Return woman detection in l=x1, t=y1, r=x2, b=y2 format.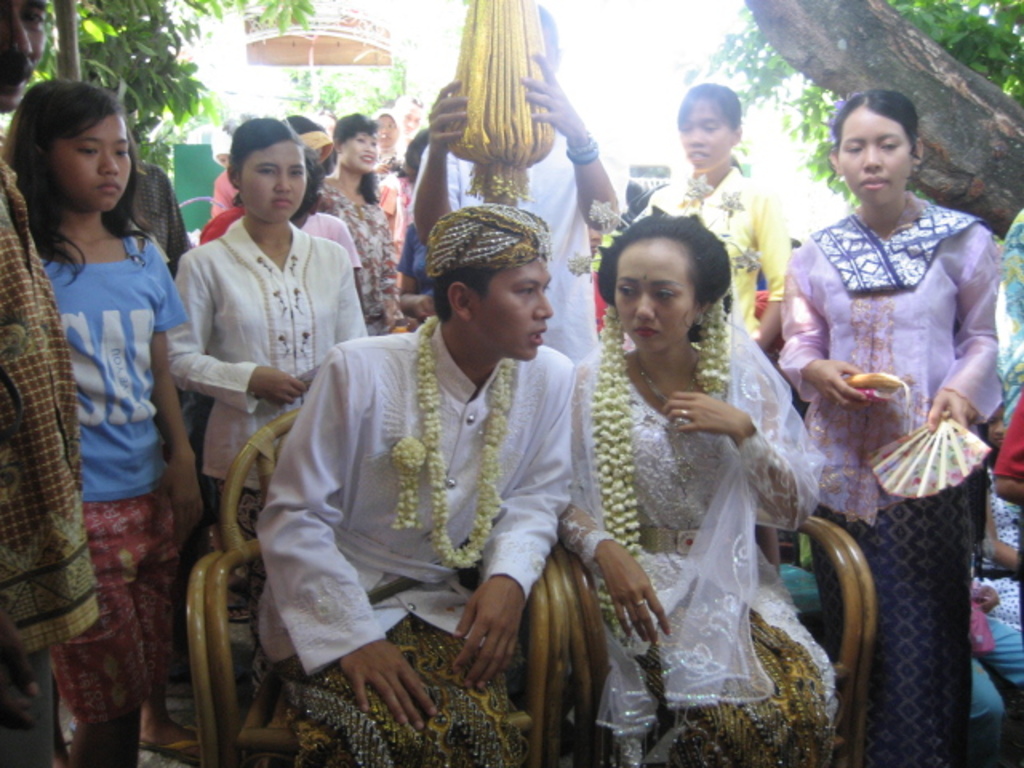
l=573, t=216, r=830, b=766.
